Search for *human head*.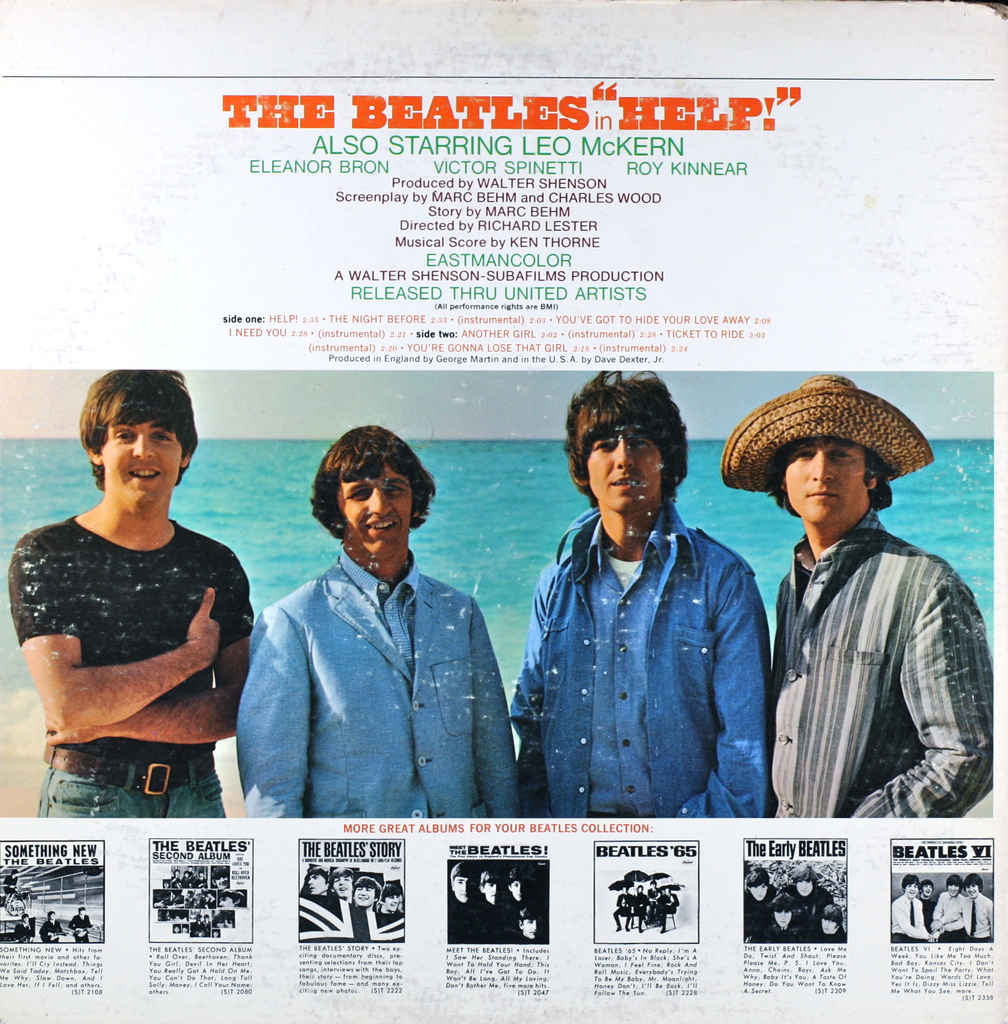
Found at (left=563, top=364, right=689, bottom=520).
